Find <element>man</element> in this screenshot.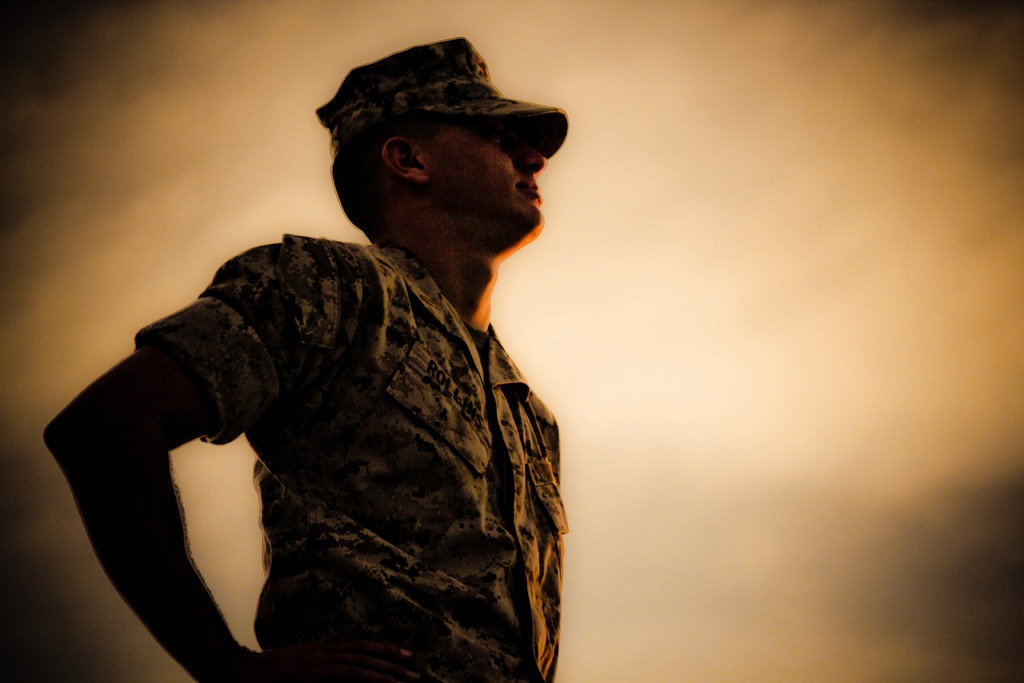
The bounding box for <element>man</element> is Rect(73, 43, 593, 682).
